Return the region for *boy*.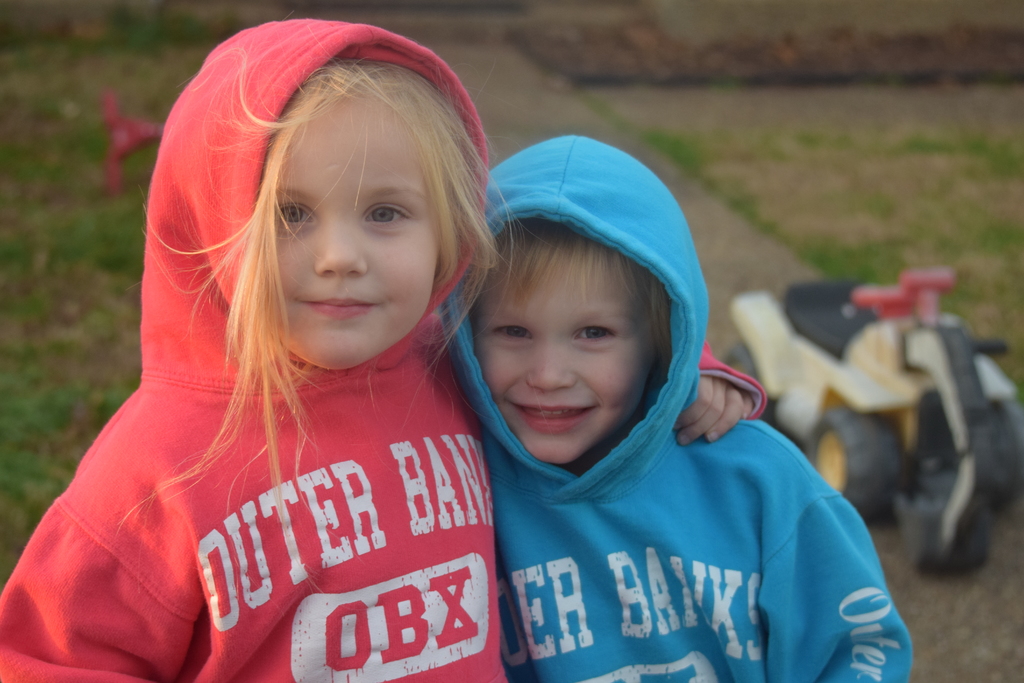
{"left": 435, "top": 129, "right": 909, "bottom": 682}.
